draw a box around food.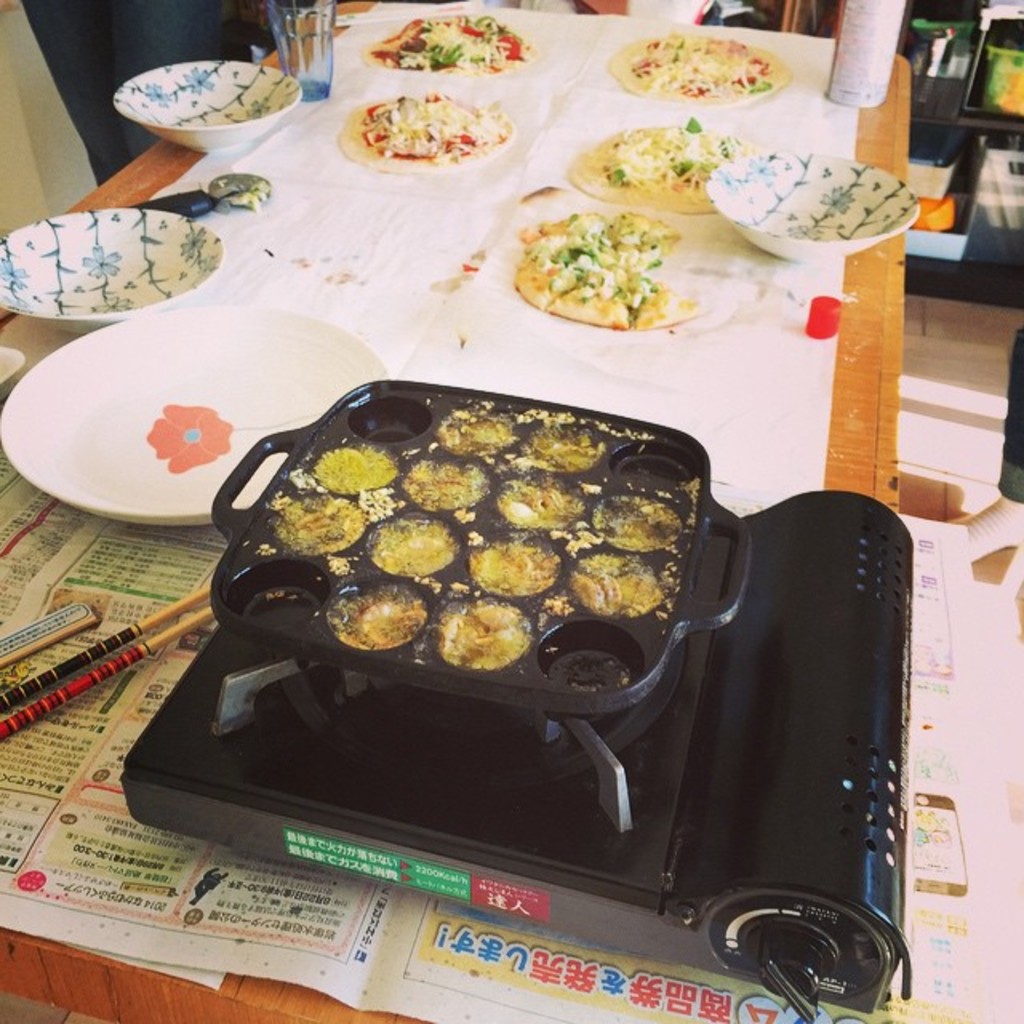
(530,430,606,472).
